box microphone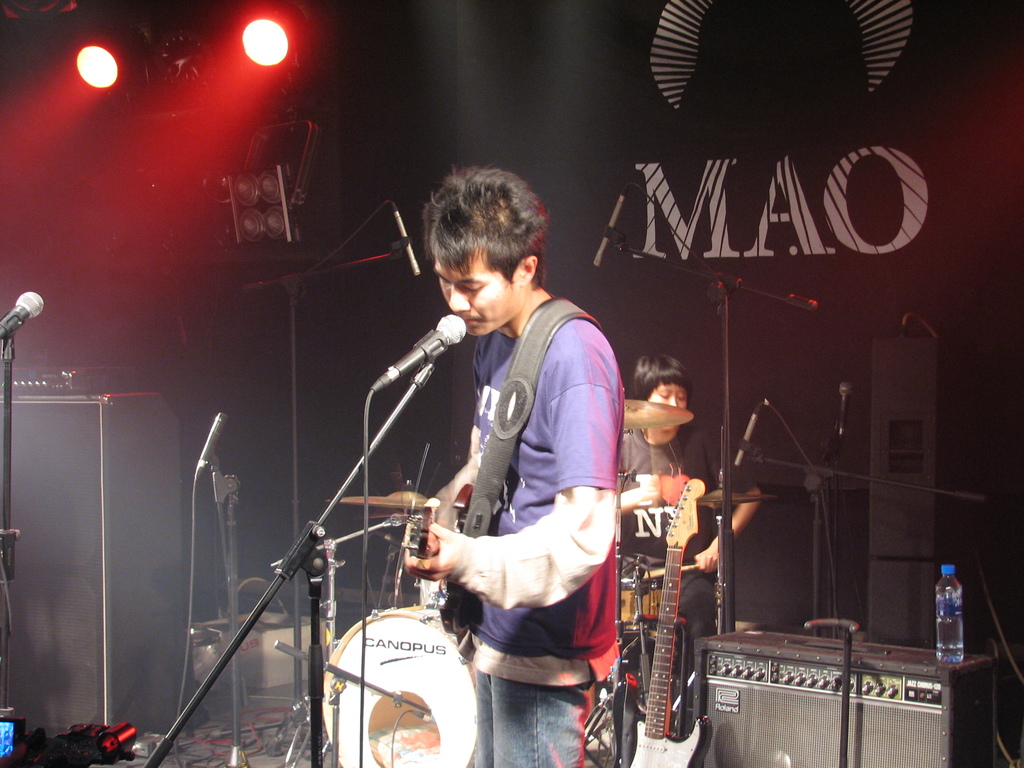
x1=196 y1=413 x2=230 y2=474
